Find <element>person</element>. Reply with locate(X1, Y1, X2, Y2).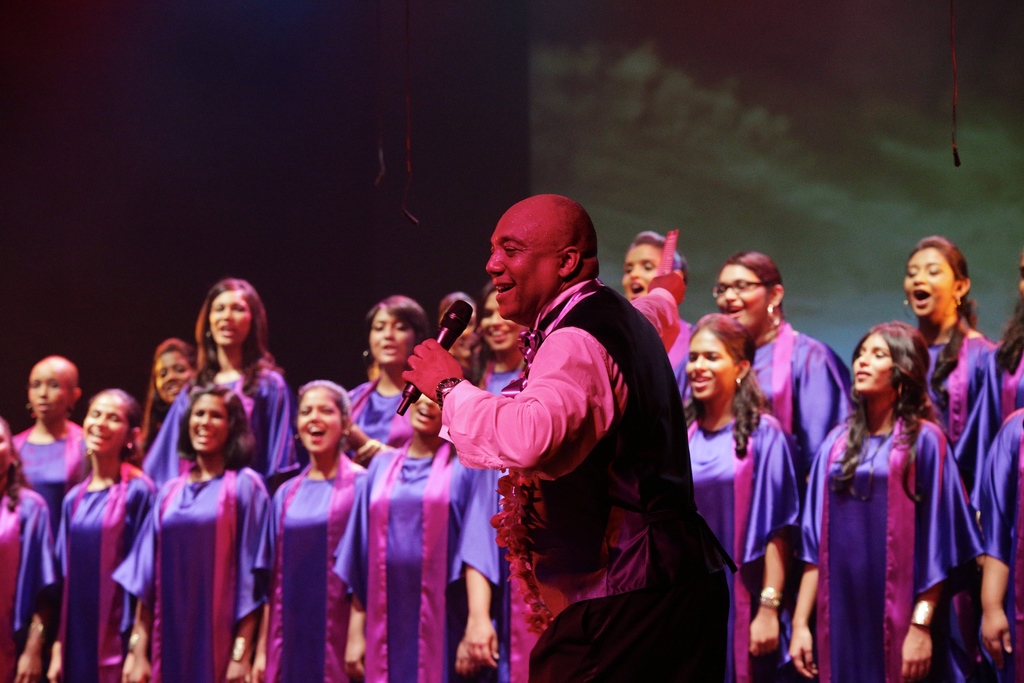
locate(401, 193, 729, 682).
